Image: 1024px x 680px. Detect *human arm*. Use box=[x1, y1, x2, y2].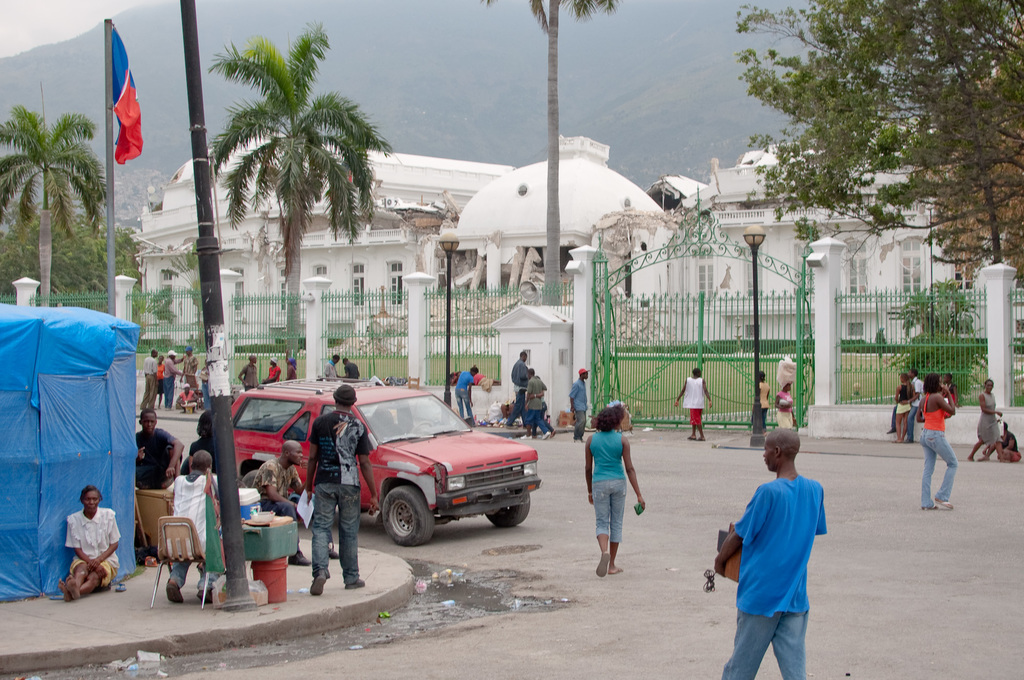
box=[714, 483, 775, 578].
